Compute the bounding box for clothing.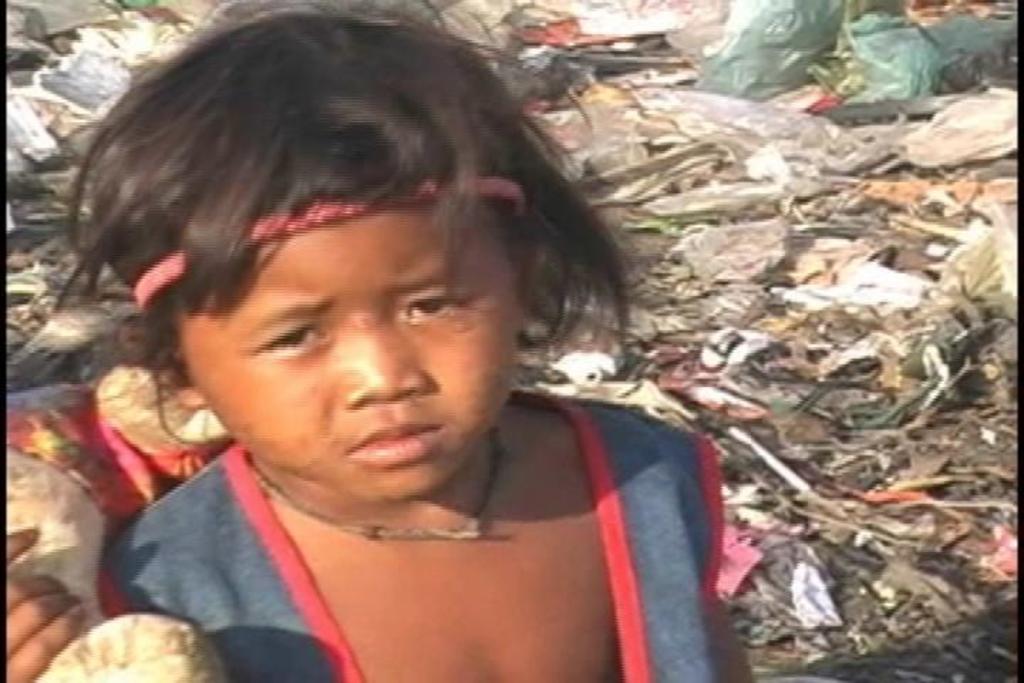
region(91, 390, 761, 682).
